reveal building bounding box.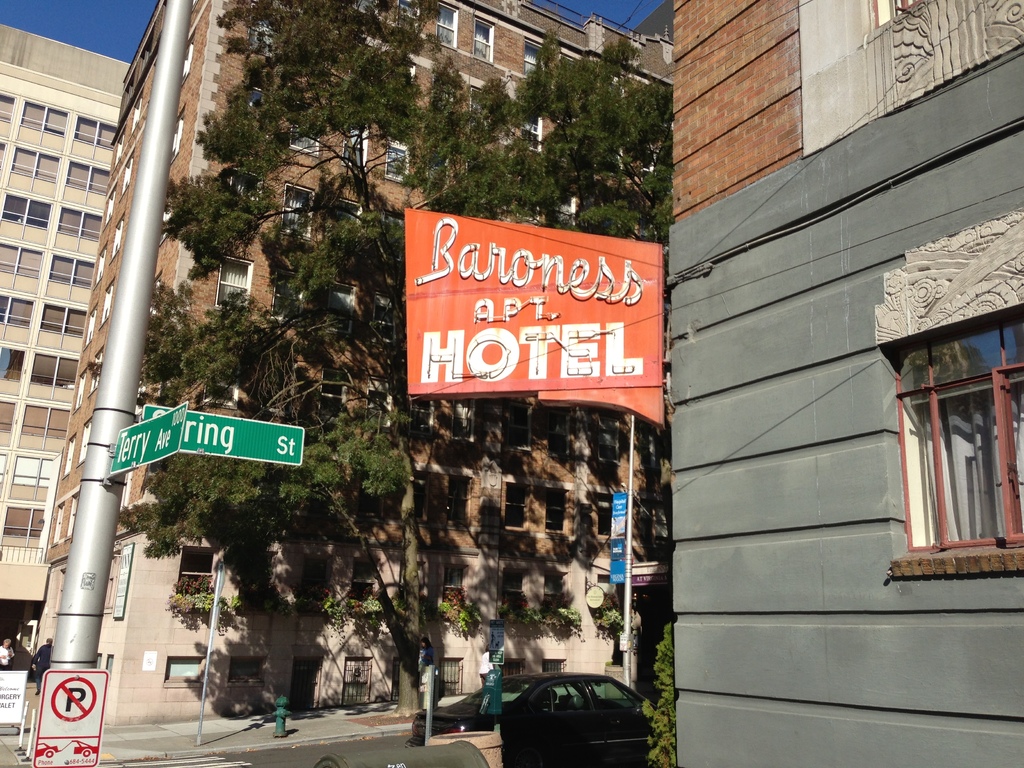
Revealed: bbox(0, 29, 133, 655).
